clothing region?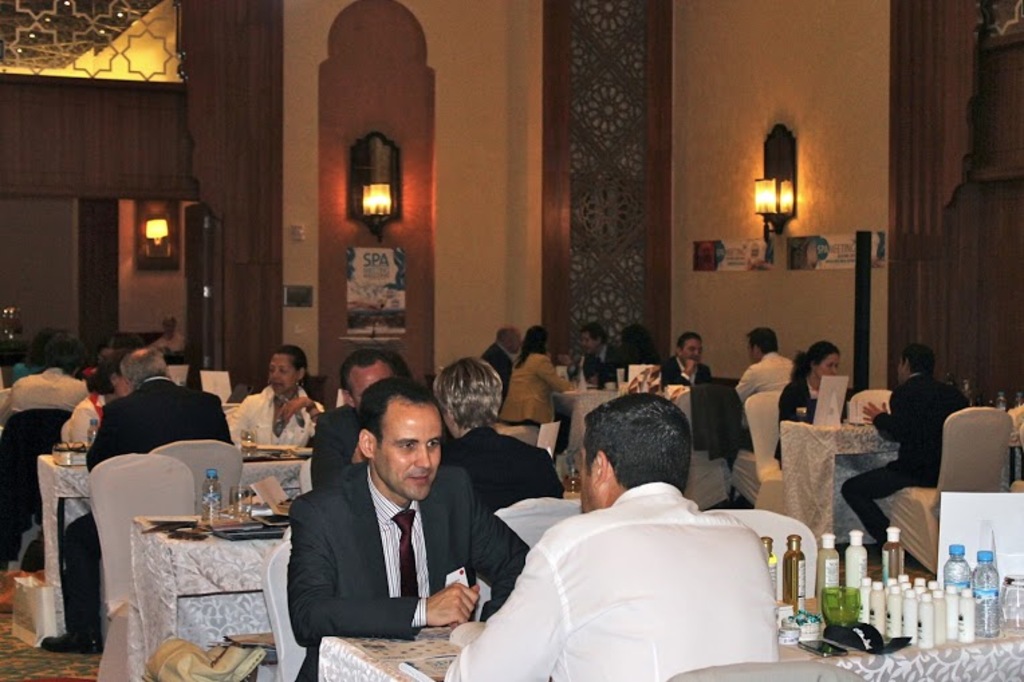
(x1=496, y1=351, x2=578, y2=419)
